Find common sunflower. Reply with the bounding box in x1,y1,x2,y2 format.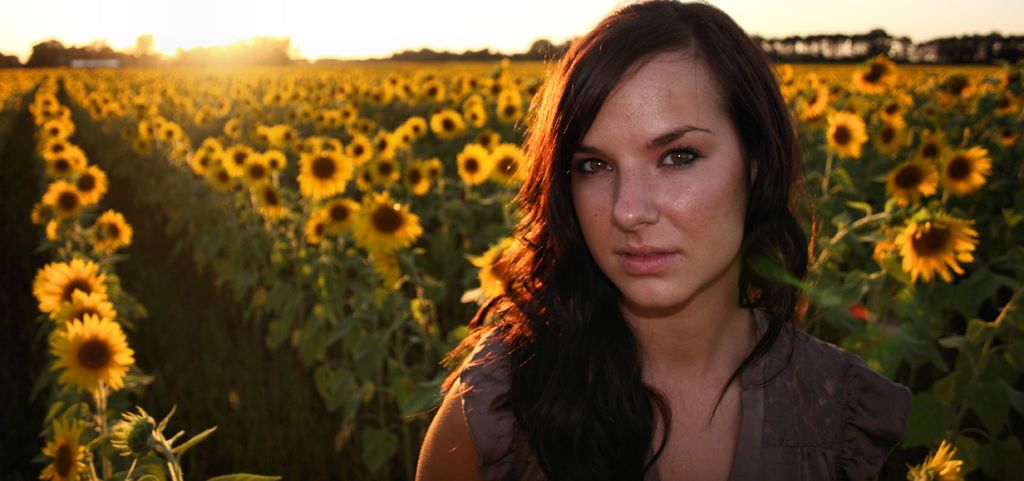
26,255,107,326.
